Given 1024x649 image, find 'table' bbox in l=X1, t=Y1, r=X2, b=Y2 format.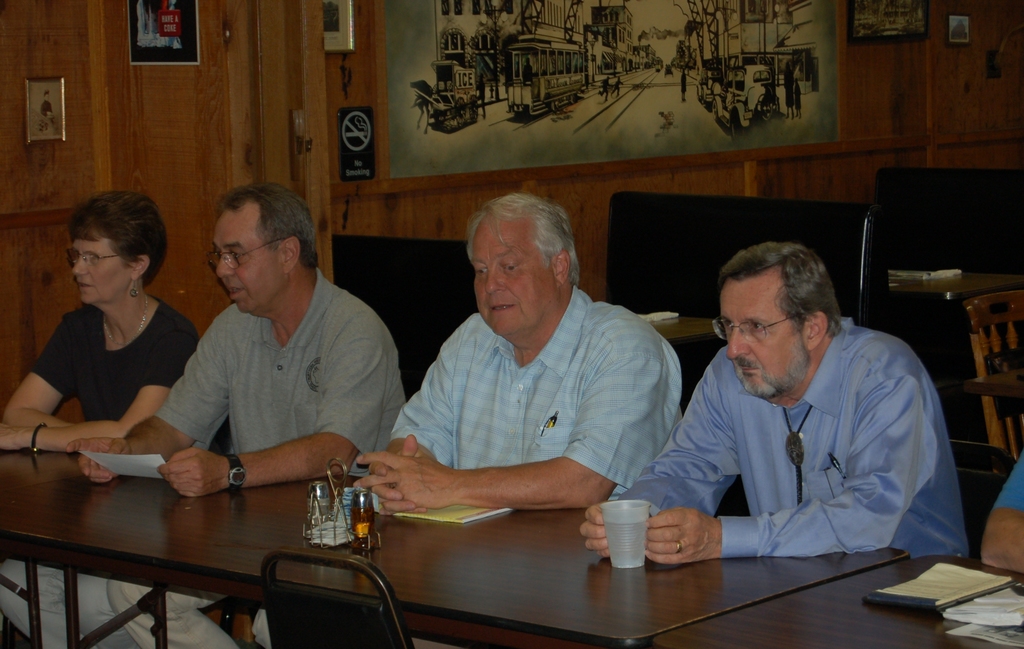
l=658, t=555, r=1023, b=648.
